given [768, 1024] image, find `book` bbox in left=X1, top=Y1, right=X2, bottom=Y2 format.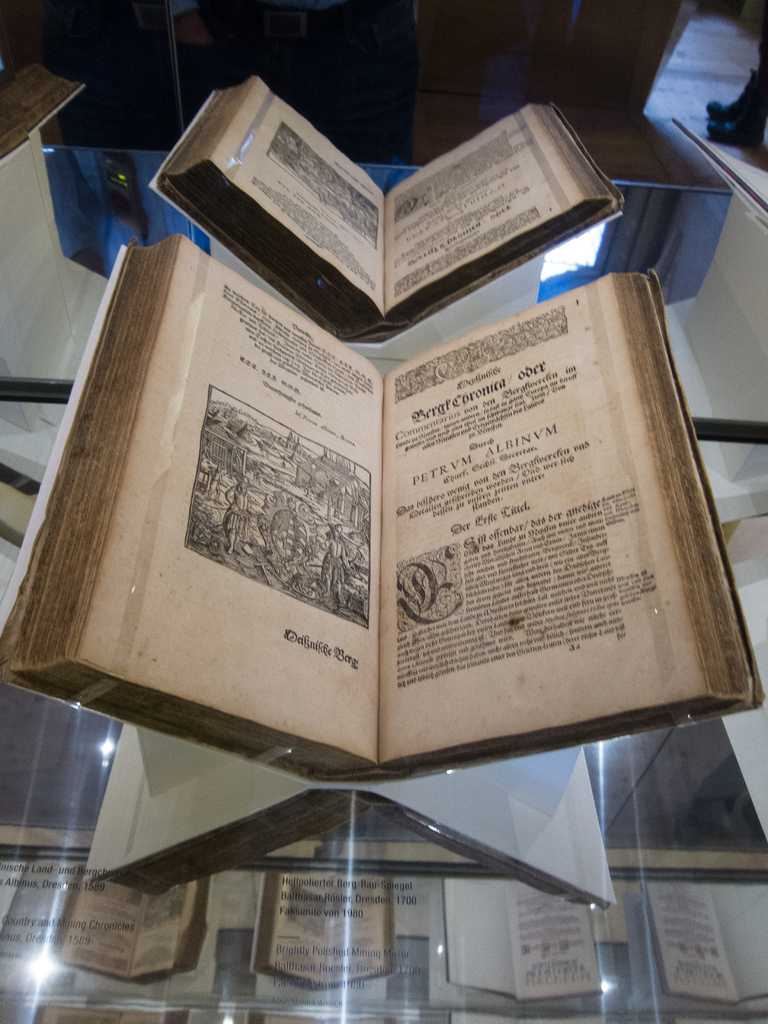
left=2, top=226, right=756, bottom=784.
